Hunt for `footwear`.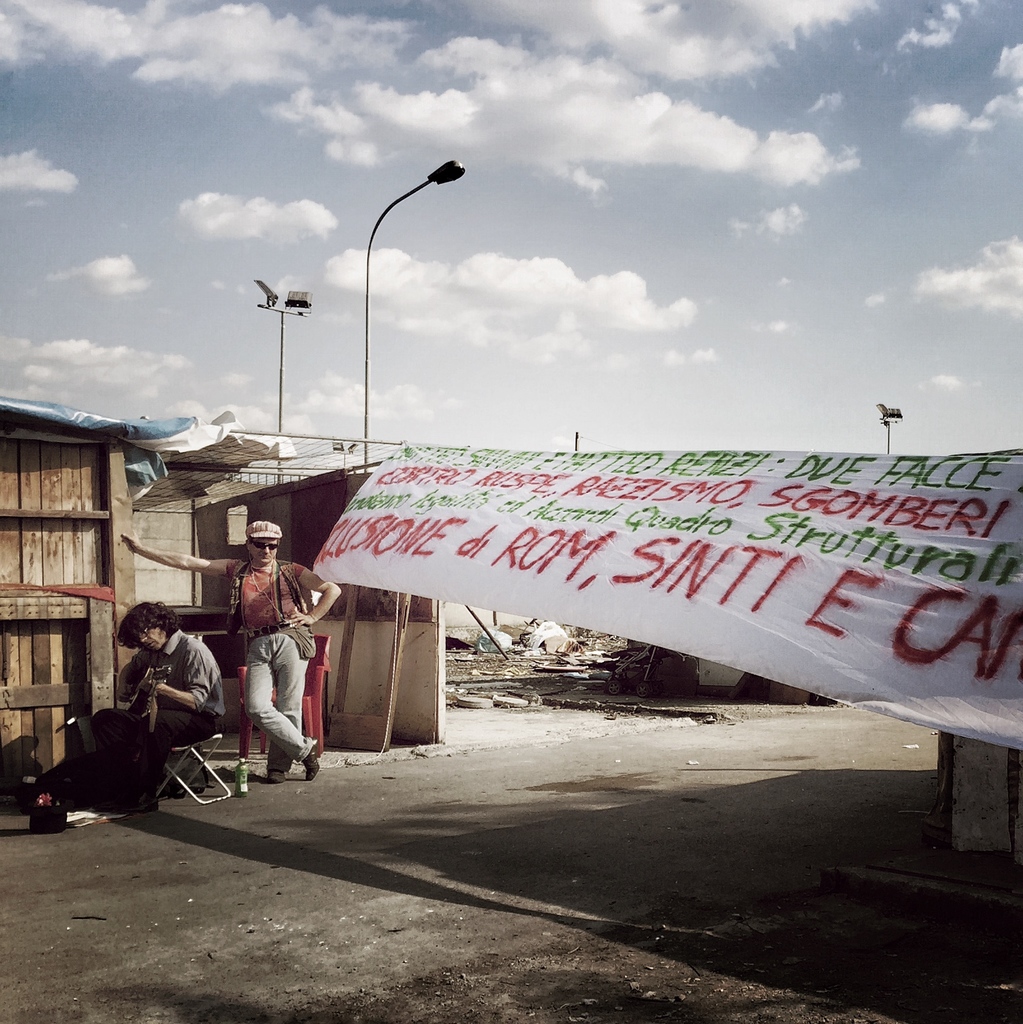
Hunted down at region(267, 771, 293, 785).
